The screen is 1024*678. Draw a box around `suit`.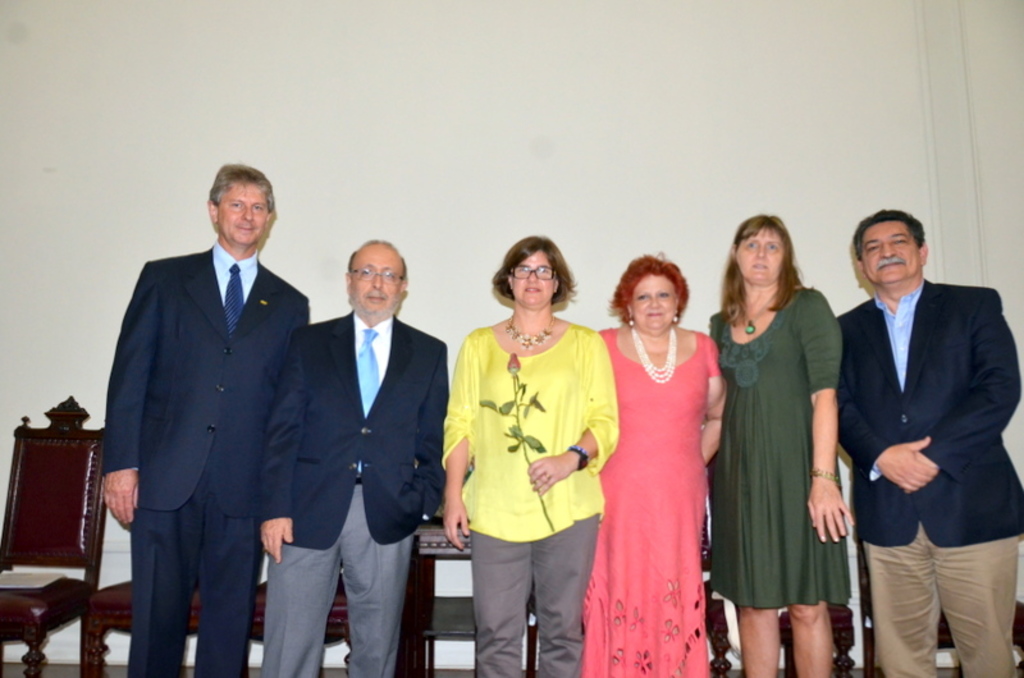
<region>256, 308, 453, 677</region>.
